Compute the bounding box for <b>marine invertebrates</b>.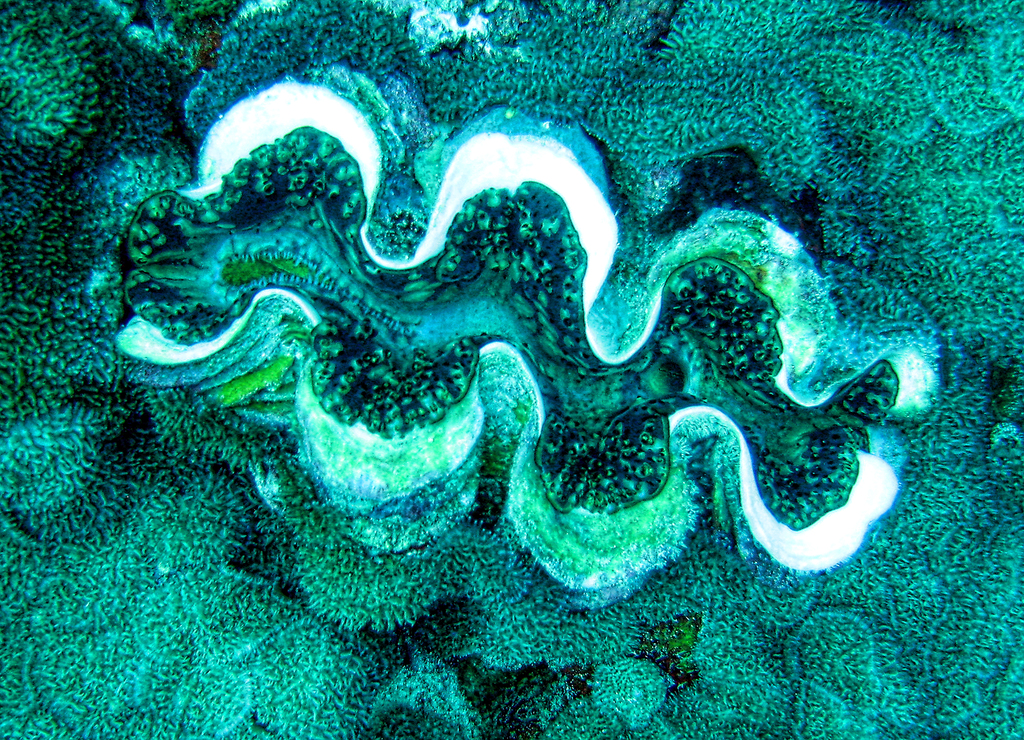
(116, 76, 941, 605).
